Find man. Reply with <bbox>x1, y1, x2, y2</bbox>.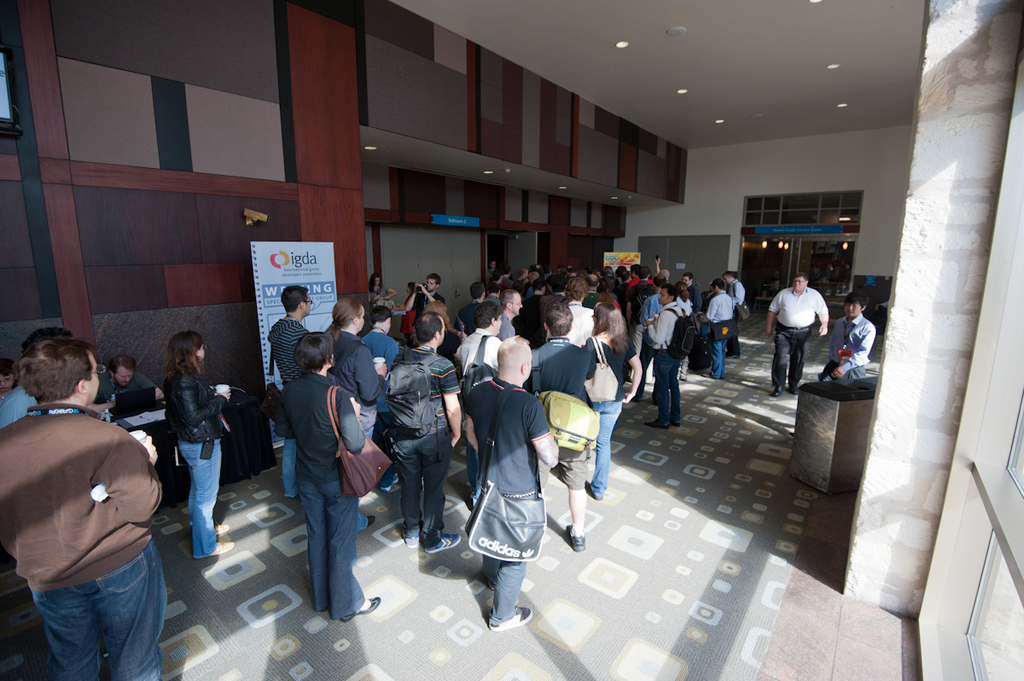
<bbox>625, 269, 658, 396</bbox>.
